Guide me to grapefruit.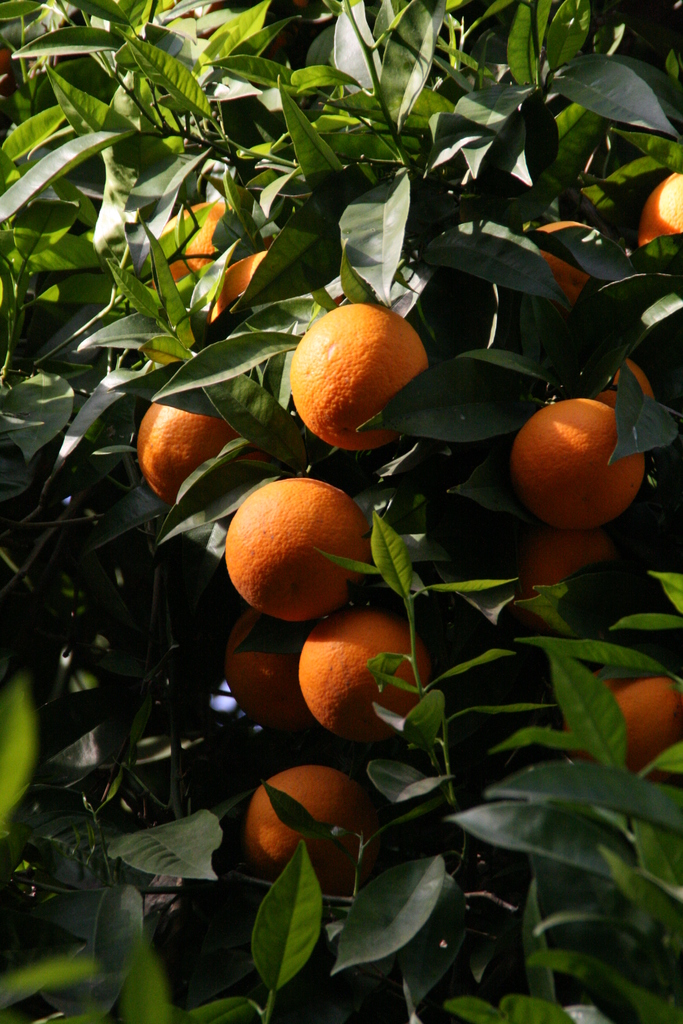
Guidance: x1=288, y1=297, x2=433, y2=454.
